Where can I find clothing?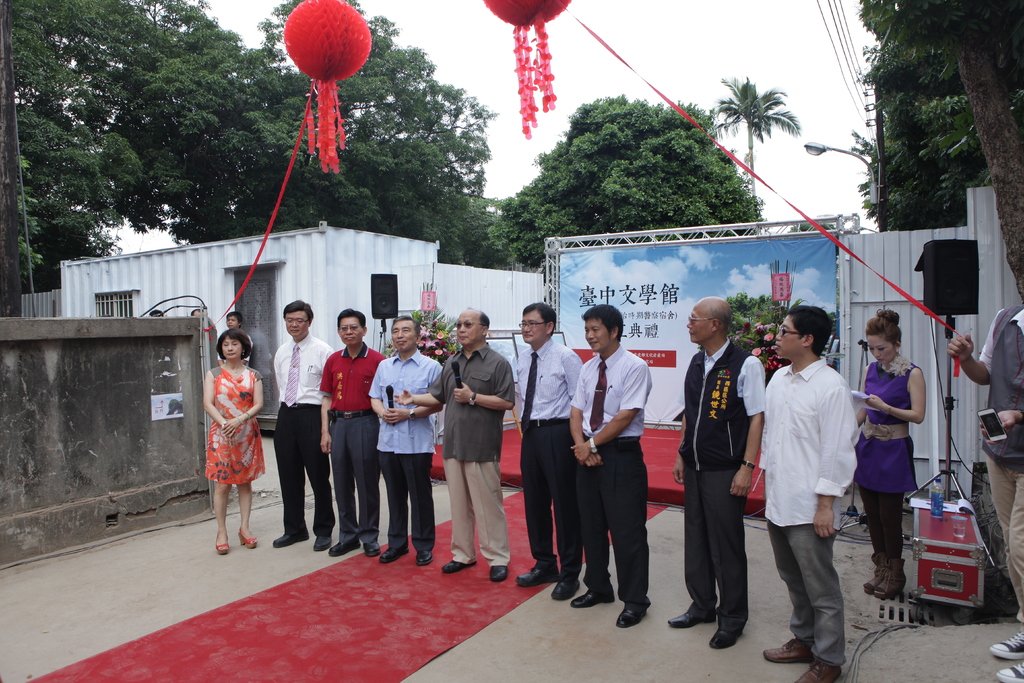
You can find it at <bbox>322, 345, 385, 546</bbox>.
